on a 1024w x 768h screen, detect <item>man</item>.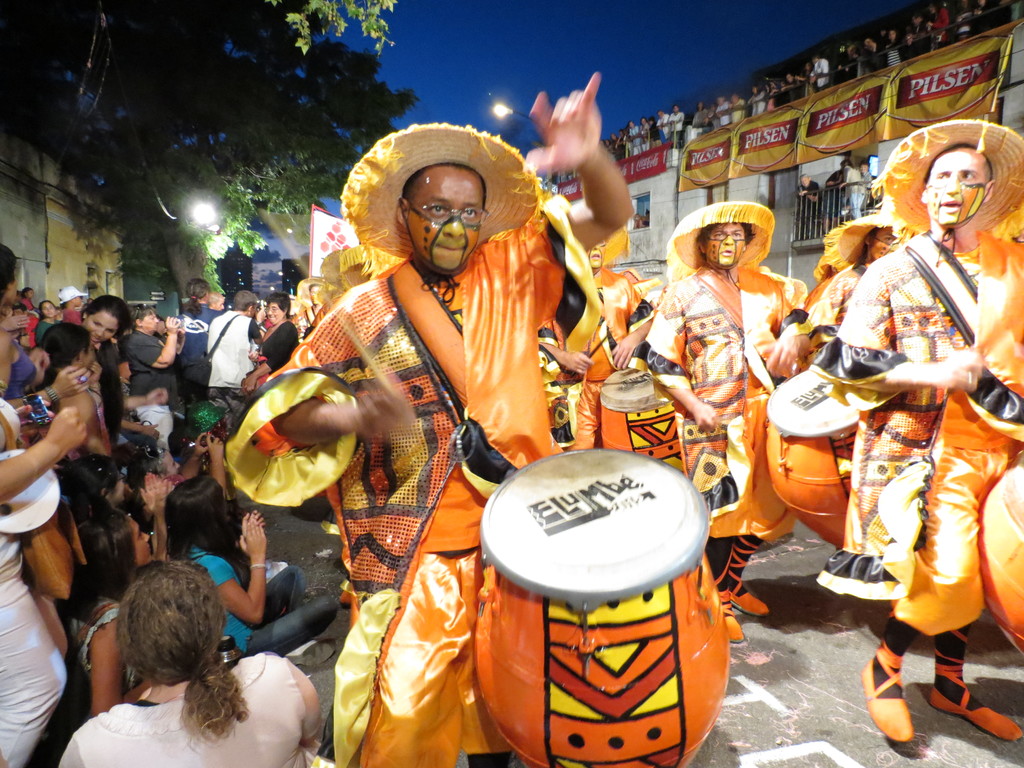
crop(788, 118, 1020, 743).
